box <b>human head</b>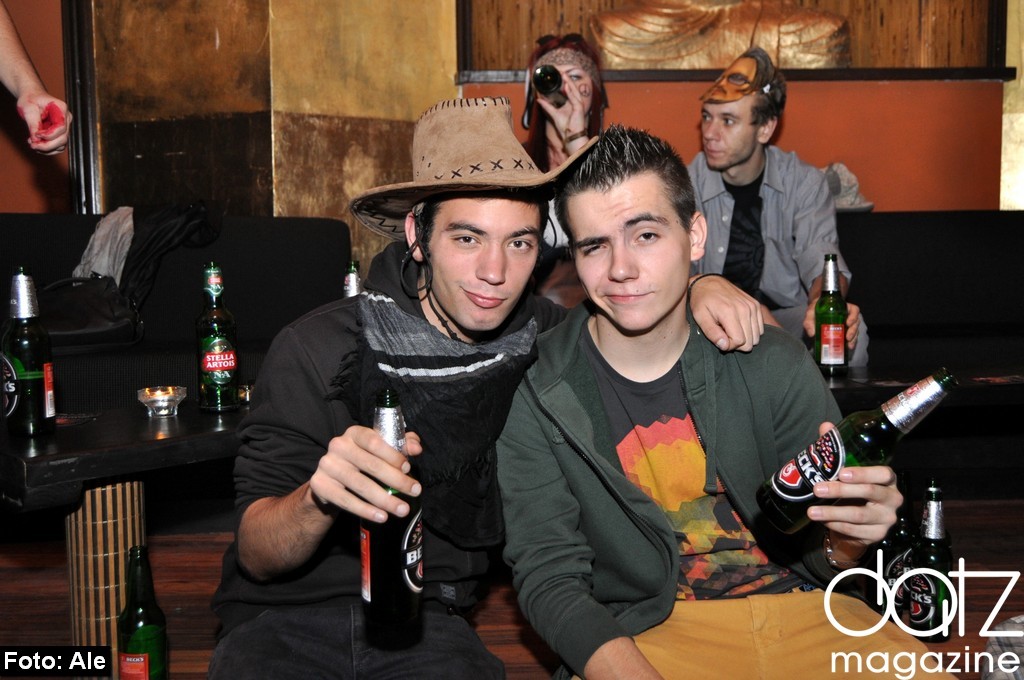
region(567, 112, 705, 315)
